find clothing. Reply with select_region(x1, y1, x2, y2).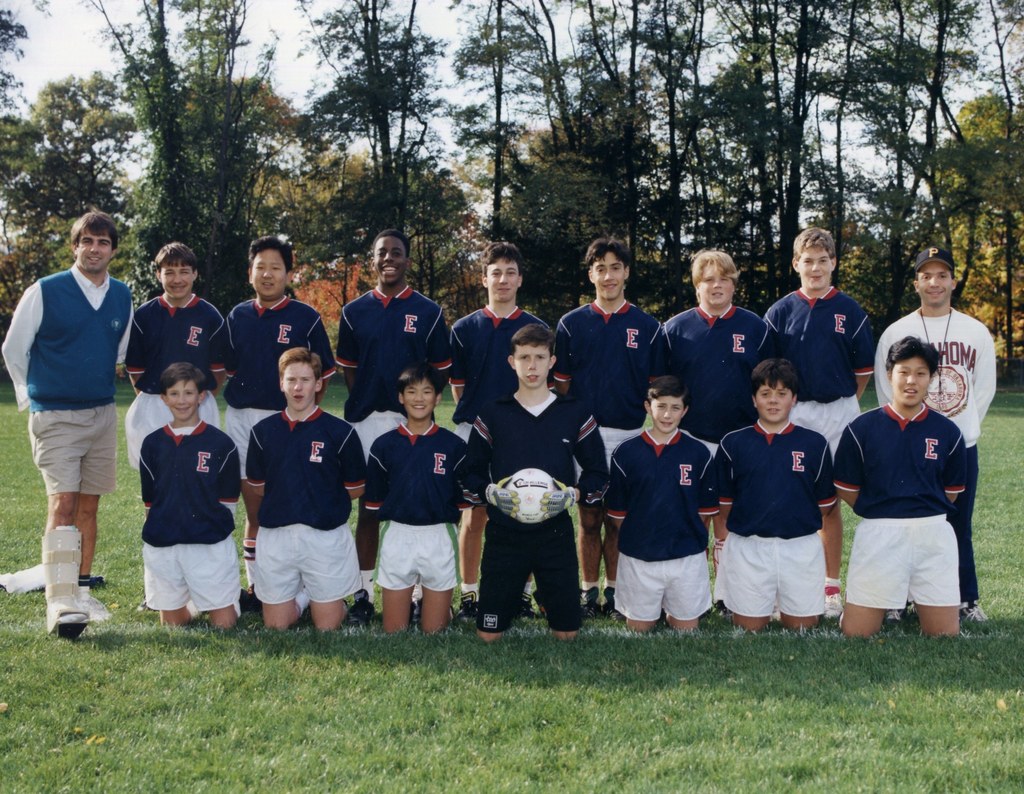
select_region(604, 427, 713, 555).
